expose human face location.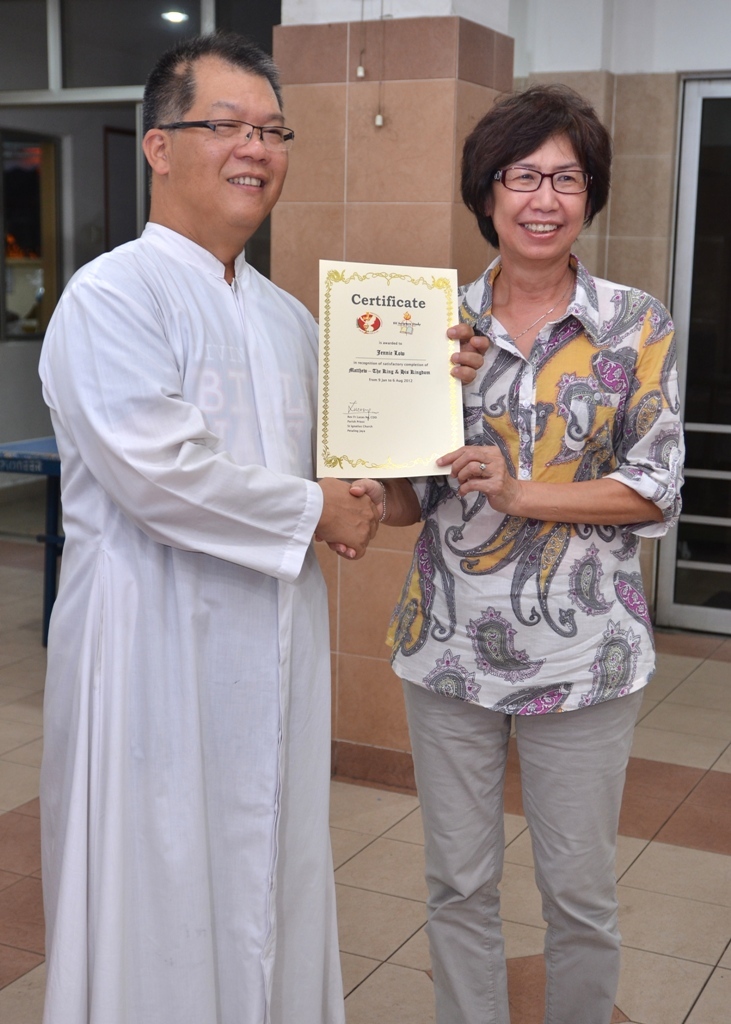
Exposed at (x1=493, y1=122, x2=588, y2=262).
